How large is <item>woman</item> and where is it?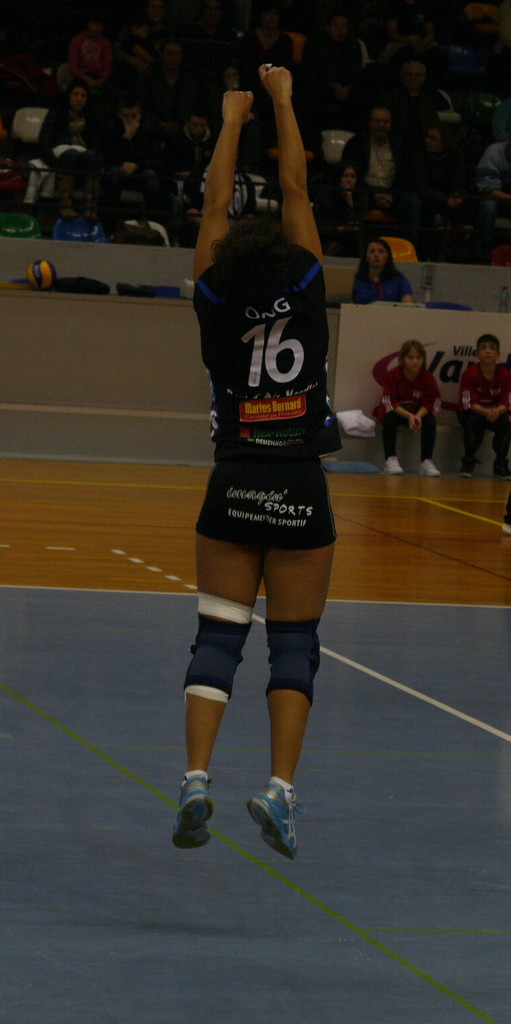
Bounding box: x1=164, y1=68, x2=356, y2=864.
